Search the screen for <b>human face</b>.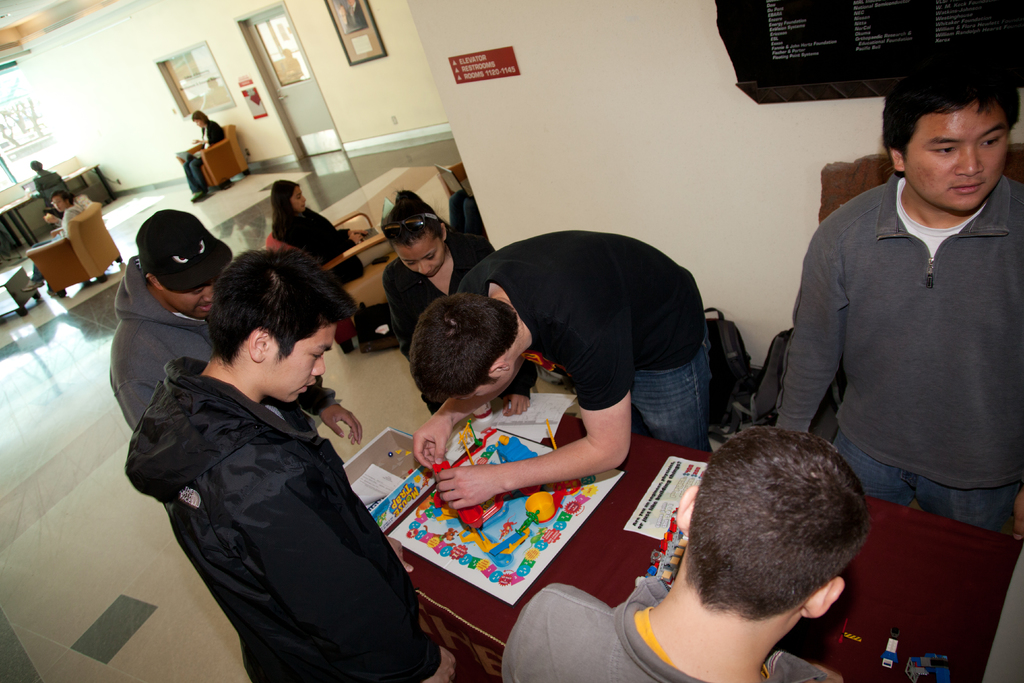
Found at Rect(401, 235, 445, 278).
